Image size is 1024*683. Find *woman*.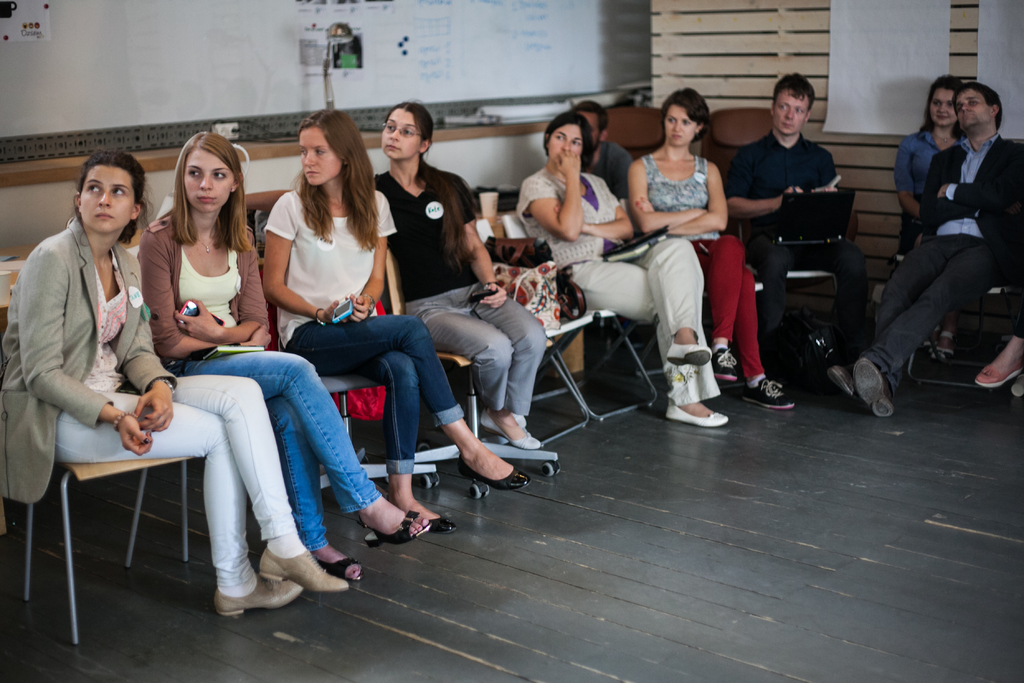
136 132 430 579.
